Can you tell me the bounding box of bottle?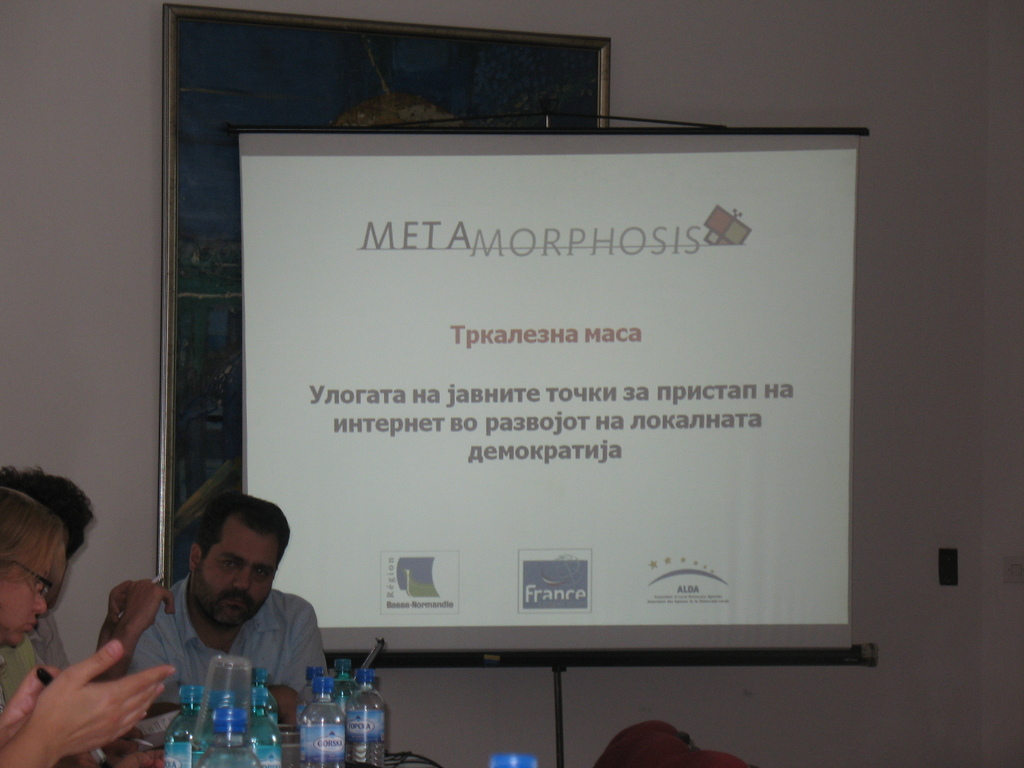
l=252, t=666, r=282, b=727.
